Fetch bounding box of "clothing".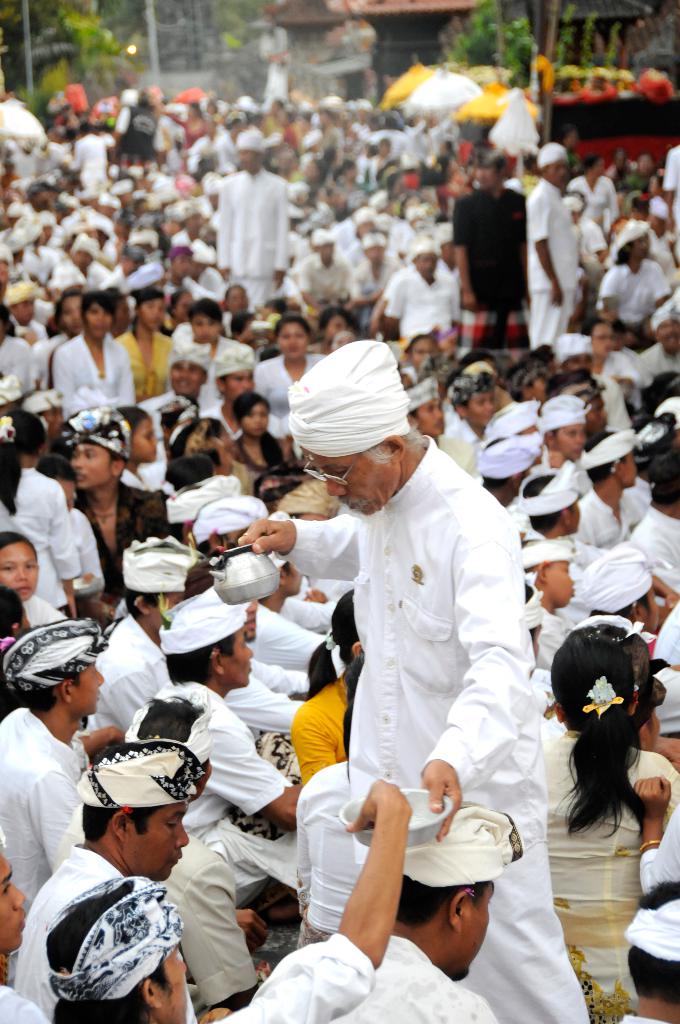
Bbox: 543 724 676 1023.
